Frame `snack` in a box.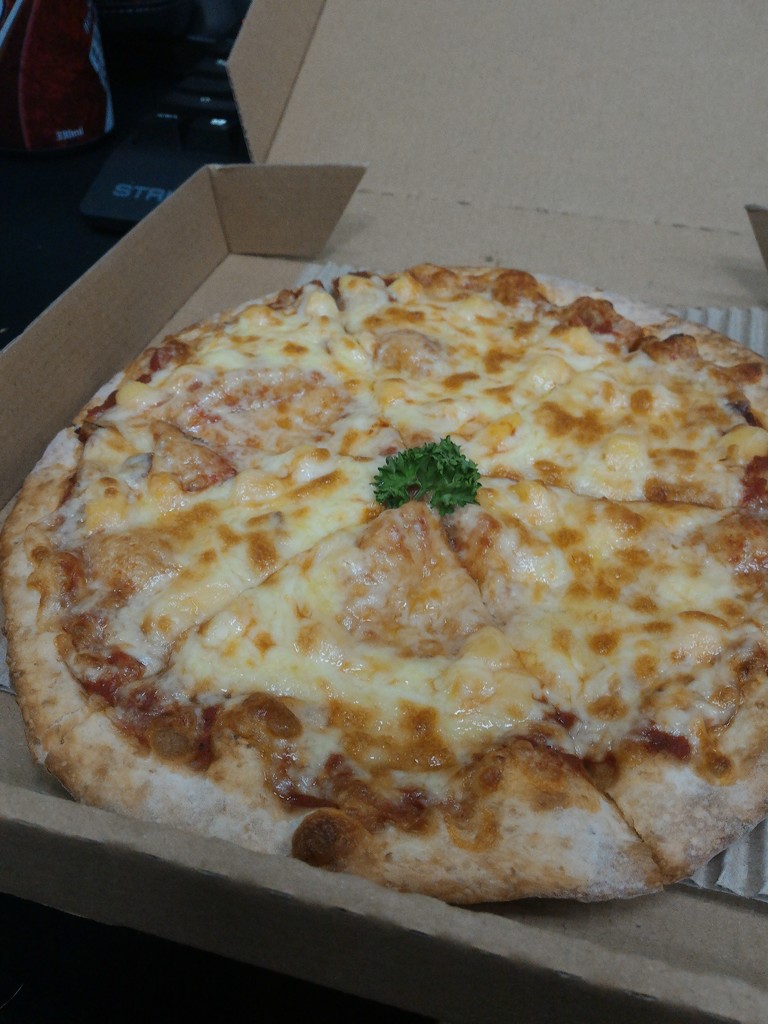
<region>61, 281, 703, 893</region>.
